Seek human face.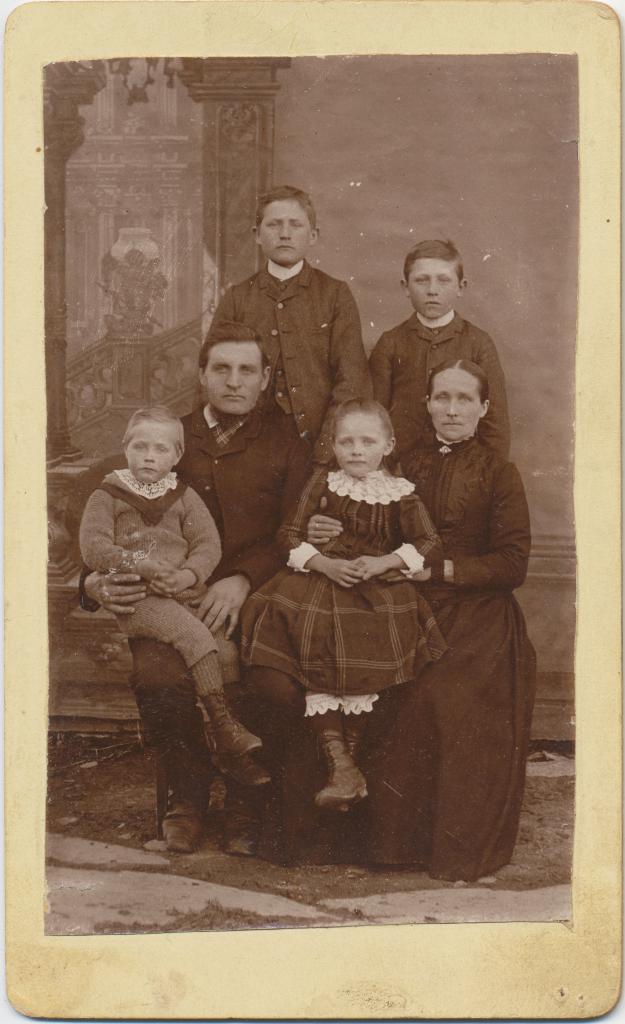
bbox(409, 257, 460, 317).
